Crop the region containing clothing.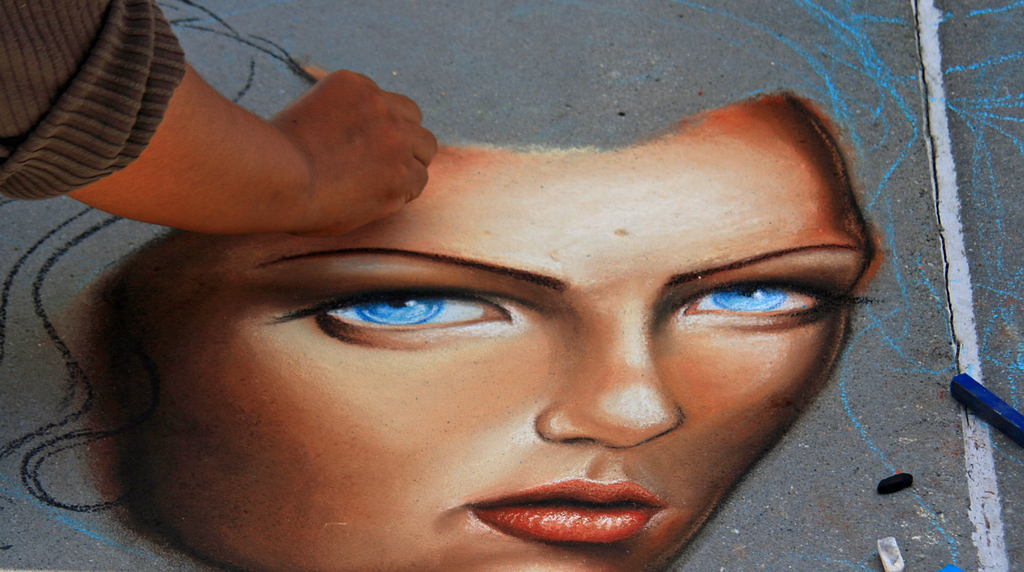
Crop region: 87 85 882 571.
